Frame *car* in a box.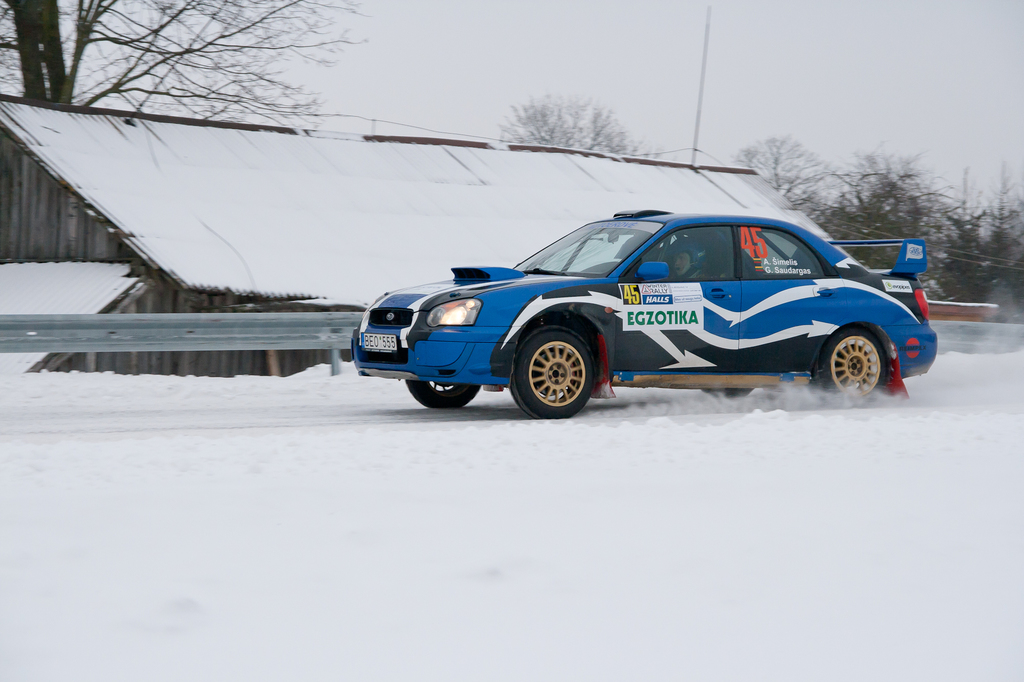
<region>340, 204, 924, 414</region>.
